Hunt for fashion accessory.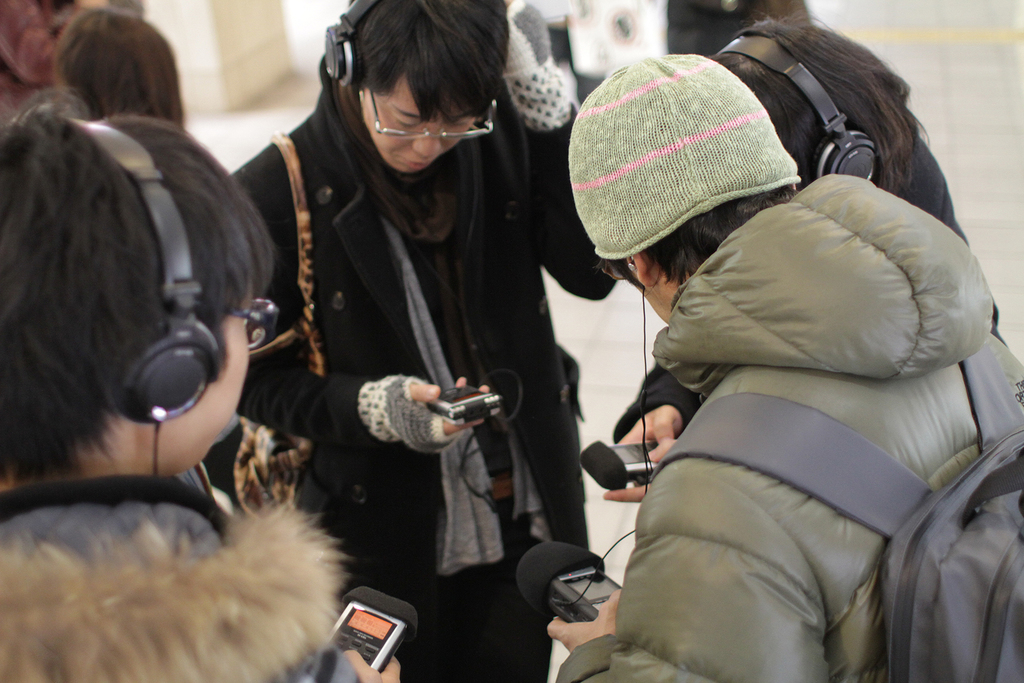
Hunted down at Rect(375, 205, 547, 577).
